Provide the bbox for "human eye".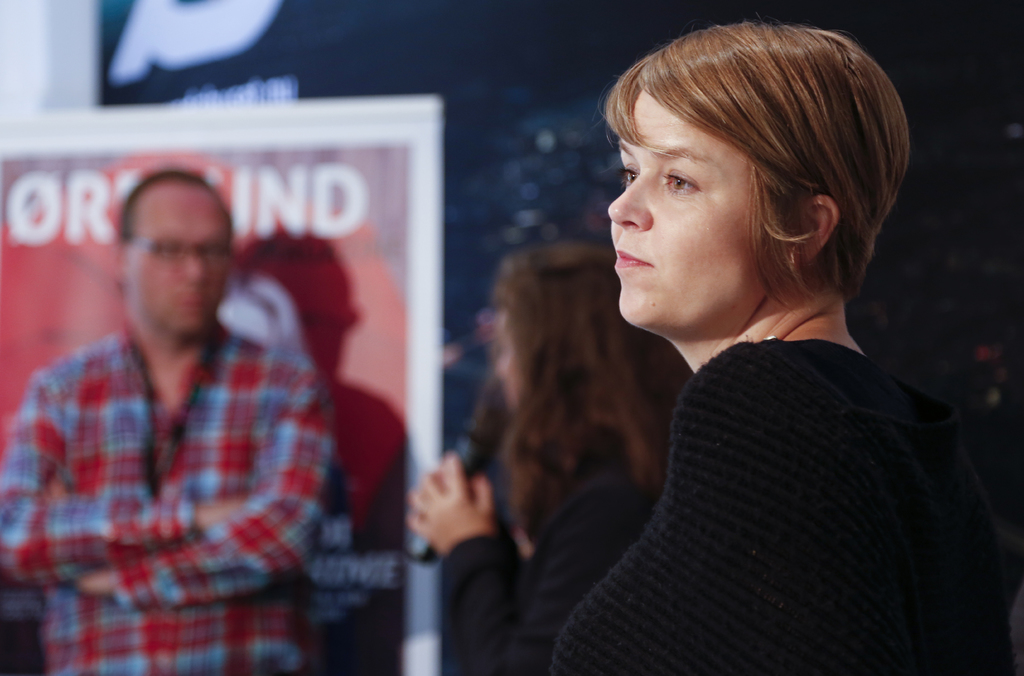
(663,168,700,197).
